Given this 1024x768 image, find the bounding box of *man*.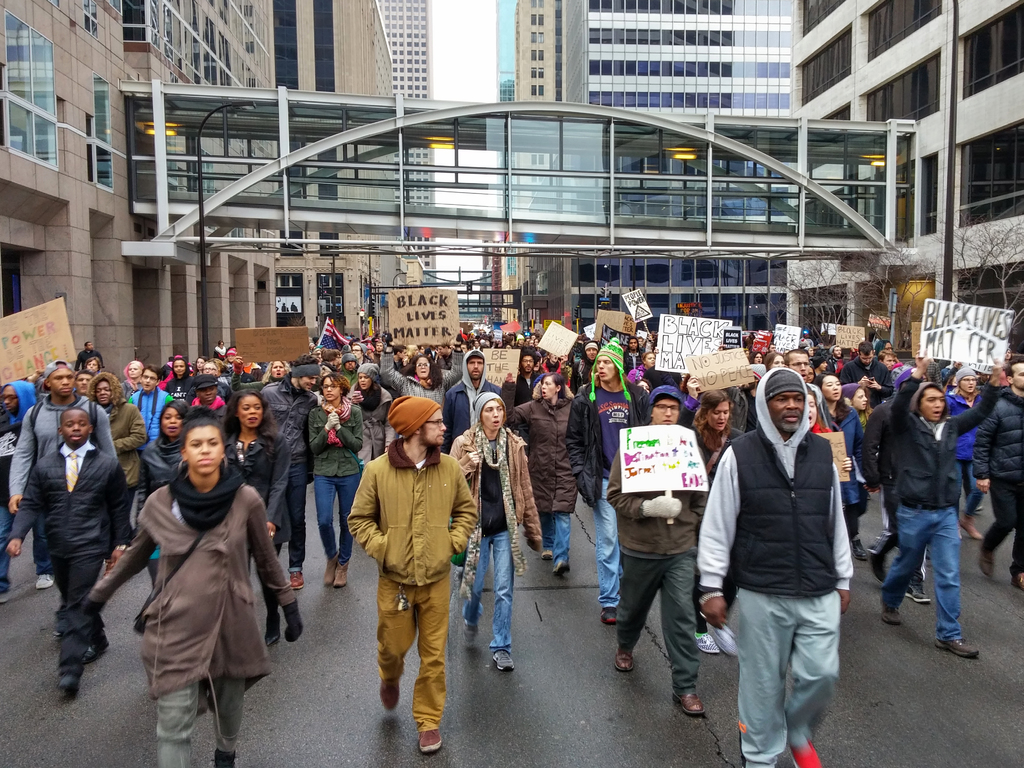
<region>859, 369, 932, 602</region>.
